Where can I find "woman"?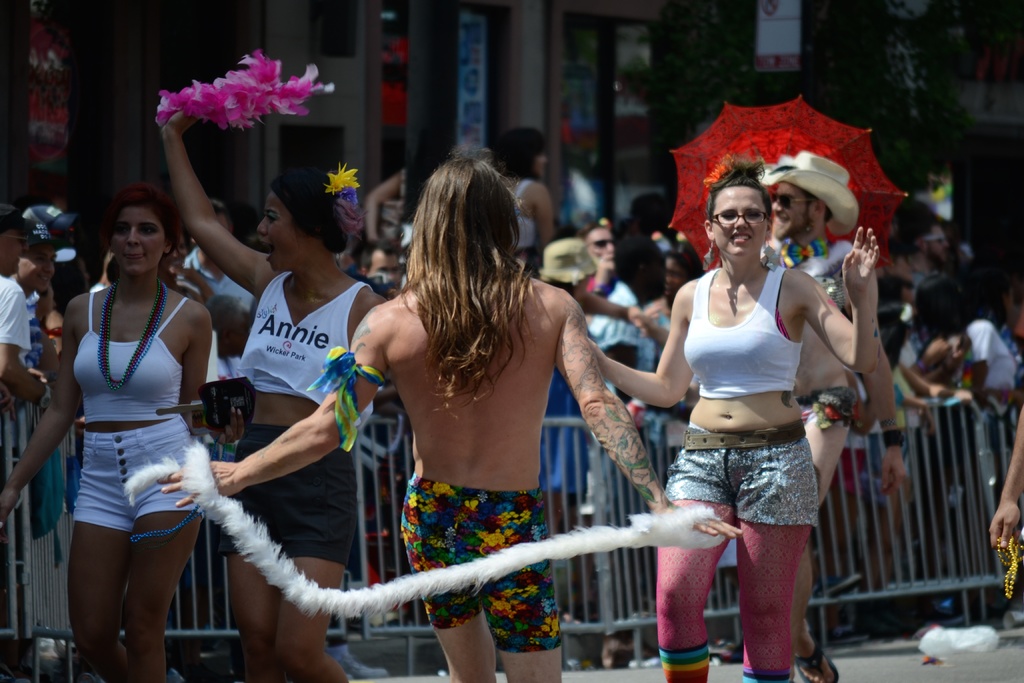
You can find it at [left=895, top=273, right=974, bottom=406].
